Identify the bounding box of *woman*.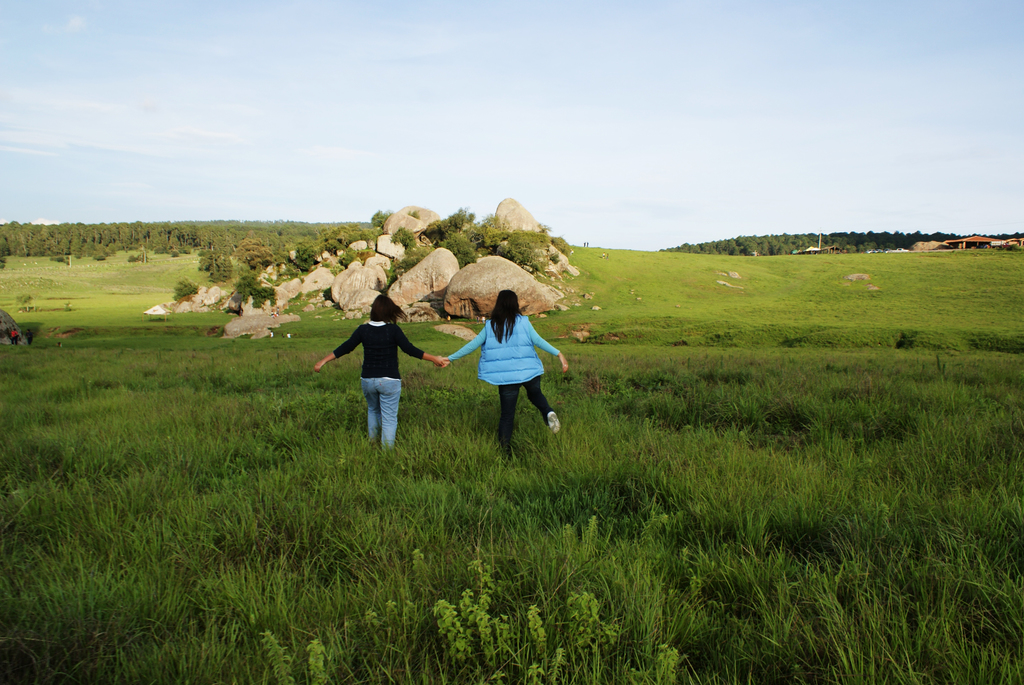
box(461, 281, 566, 457).
